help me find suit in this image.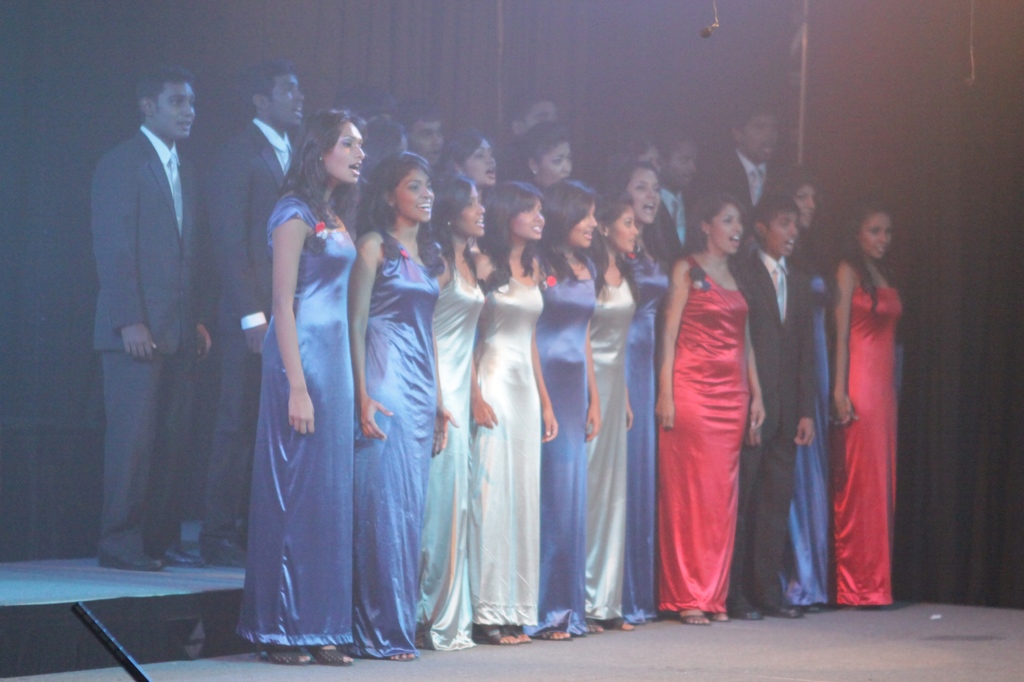
Found it: left=204, top=107, right=295, bottom=530.
